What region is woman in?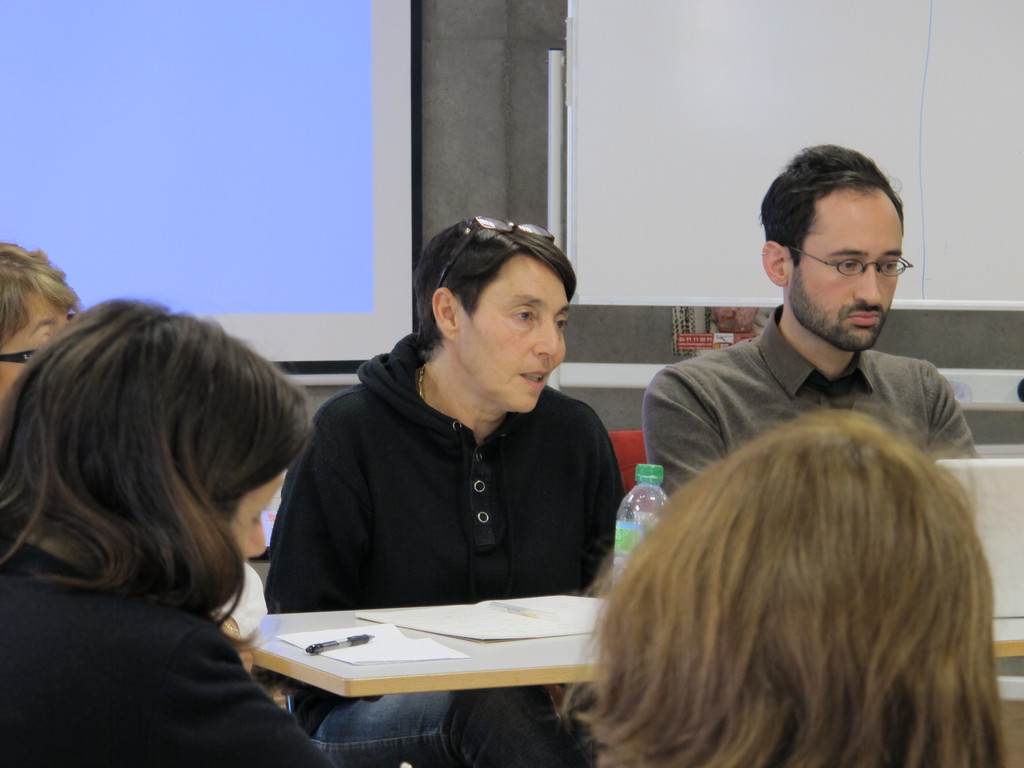
266:218:625:767.
